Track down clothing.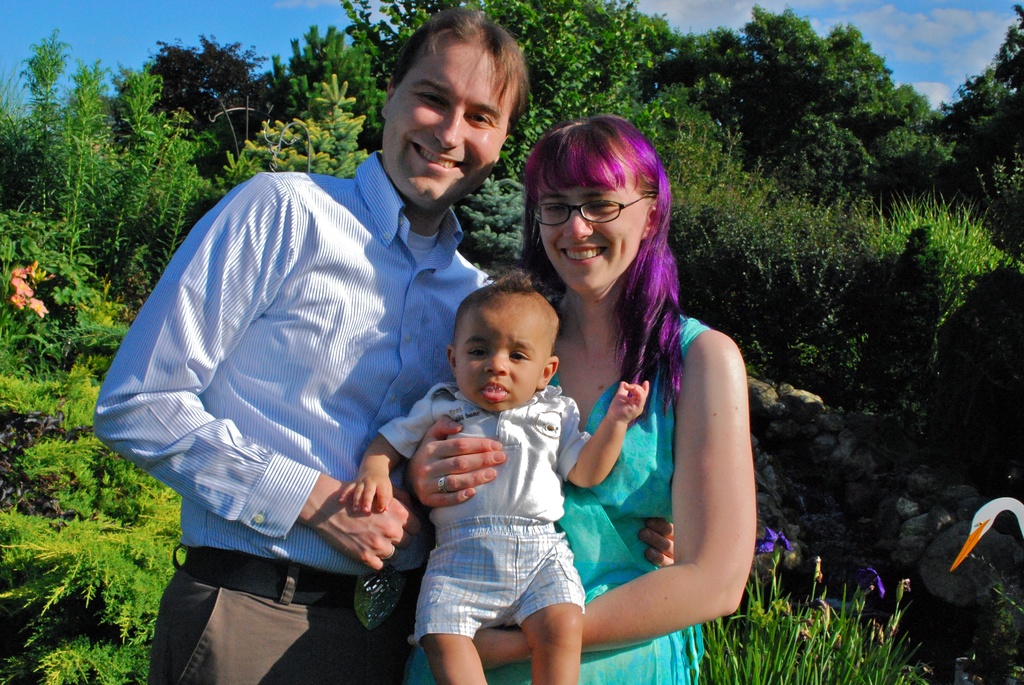
Tracked to (379, 384, 588, 646).
